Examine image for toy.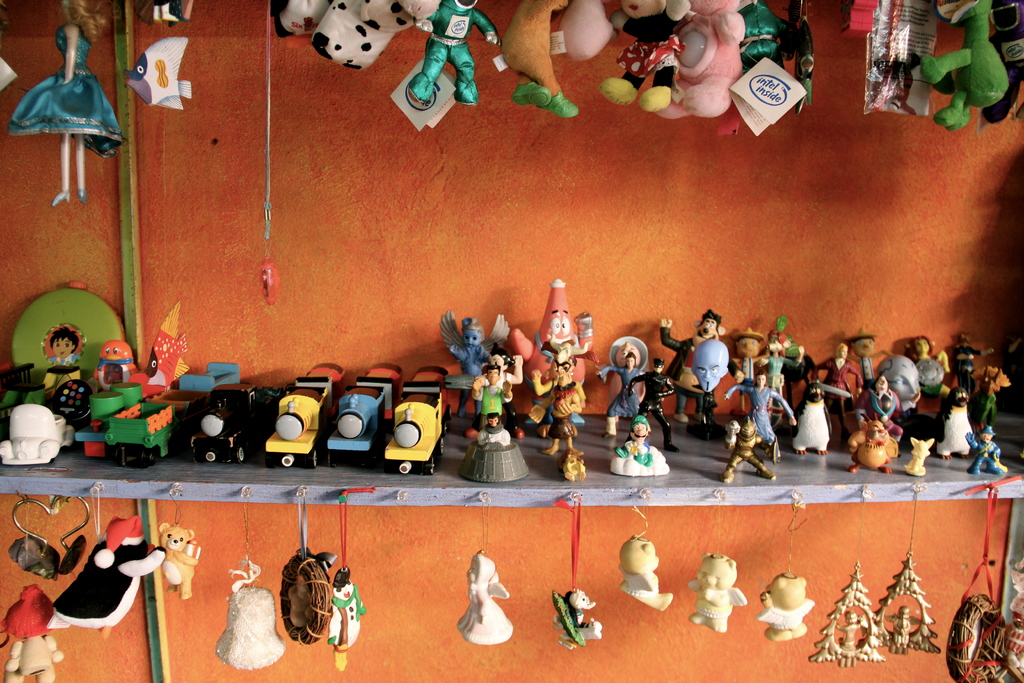
Examination result: pyautogui.locateOnScreen(658, 309, 747, 436).
